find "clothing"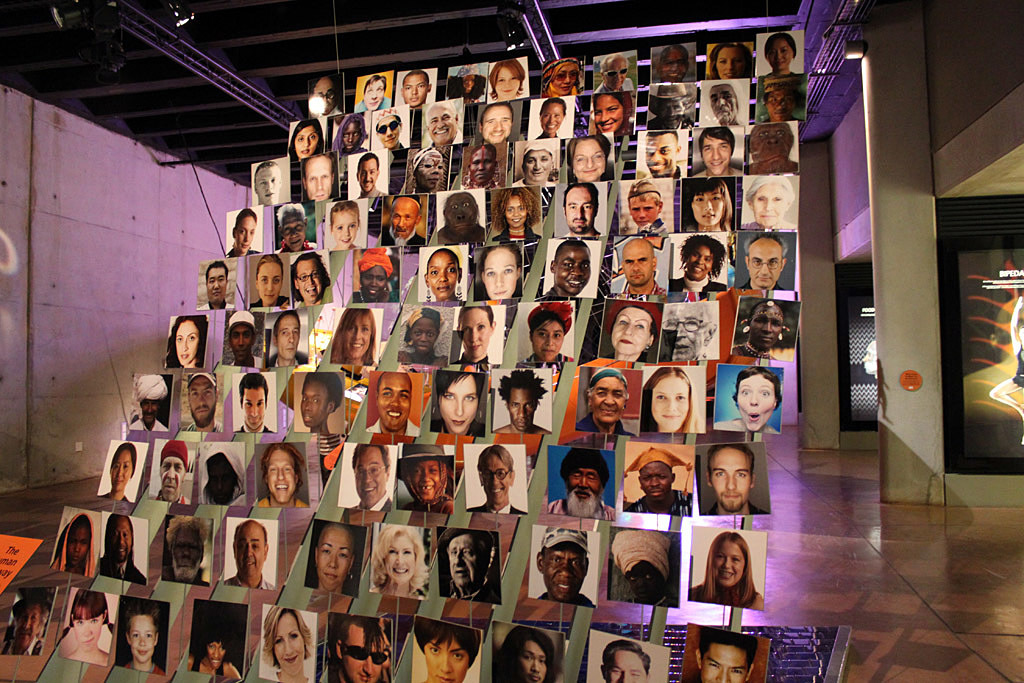
x1=620 y1=280 x2=664 y2=291
